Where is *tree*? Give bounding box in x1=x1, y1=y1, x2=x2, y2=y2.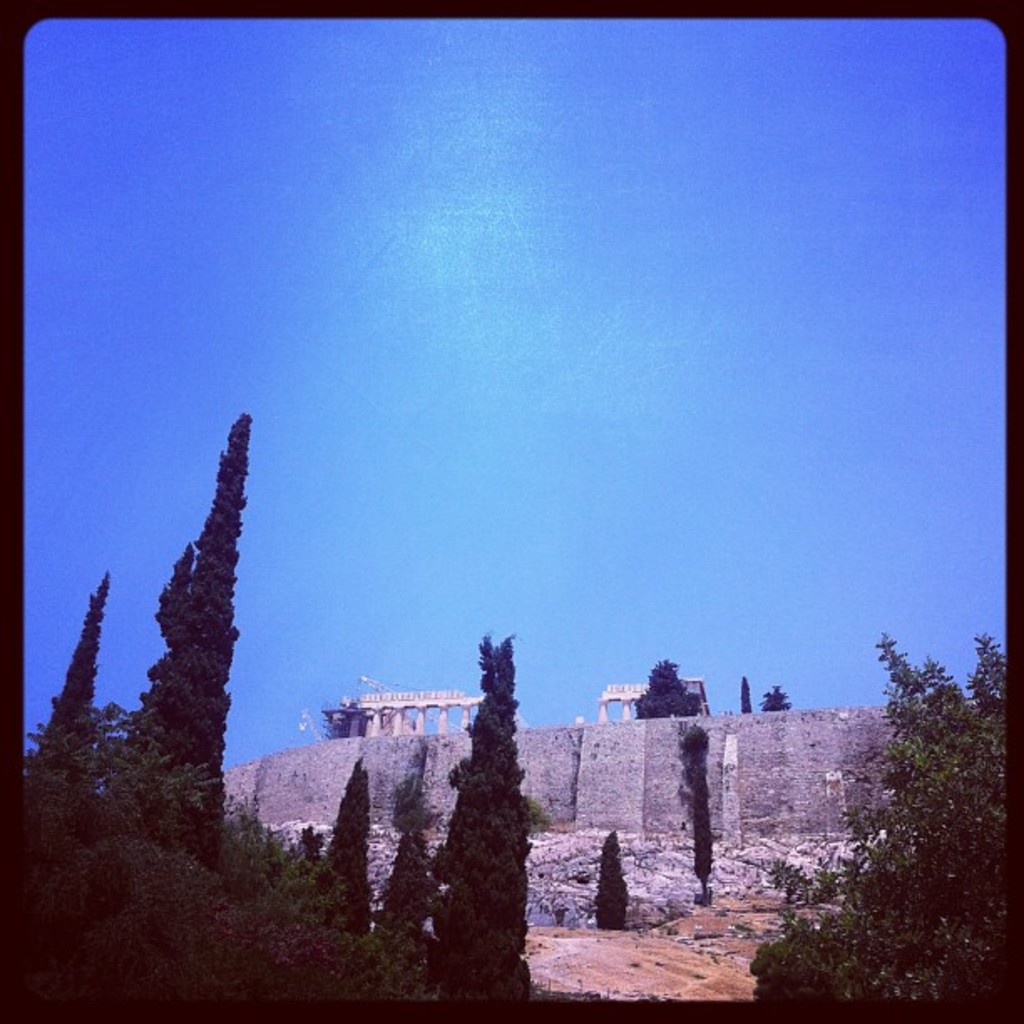
x1=353, y1=746, x2=433, y2=1011.
